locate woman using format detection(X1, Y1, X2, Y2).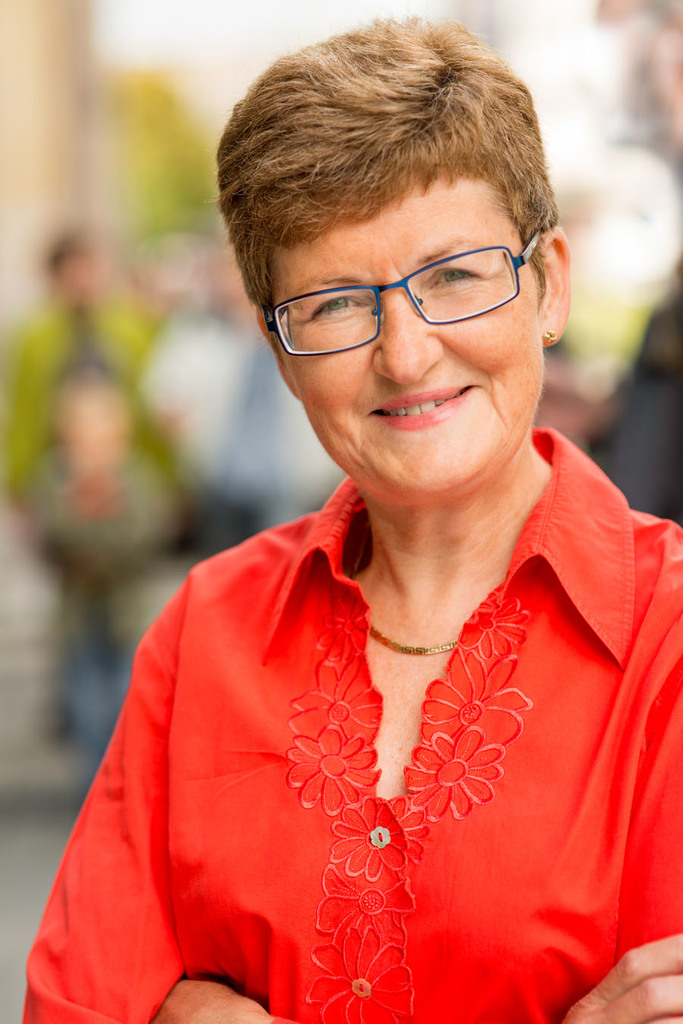
detection(17, 0, 682, 992).
